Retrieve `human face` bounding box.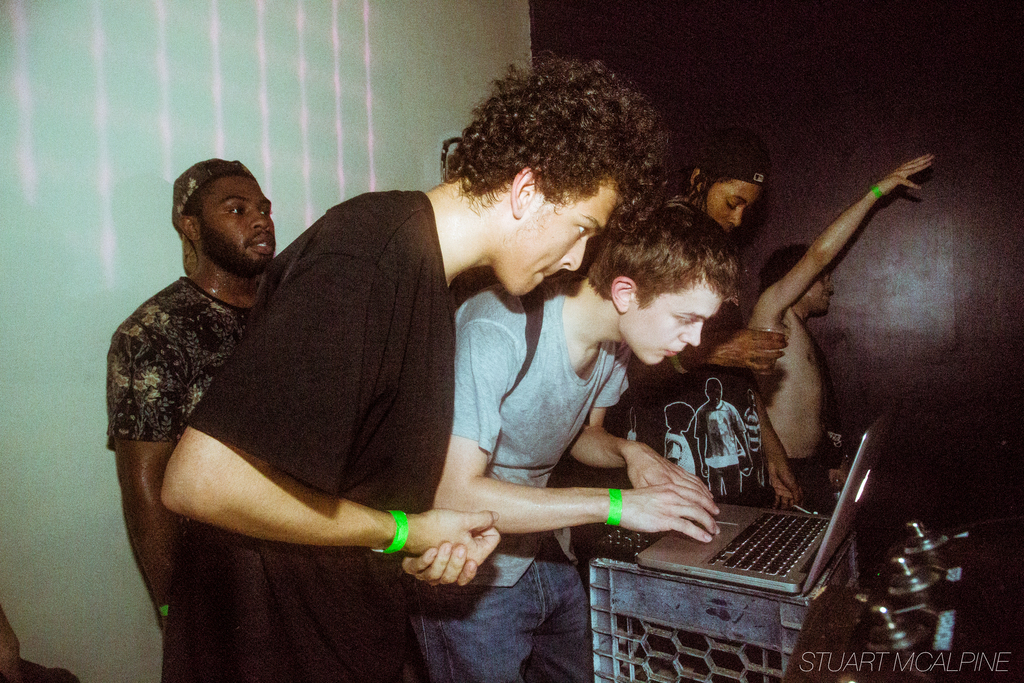
Bounding box: [left=512, top=172, right=630, bottom=290].
